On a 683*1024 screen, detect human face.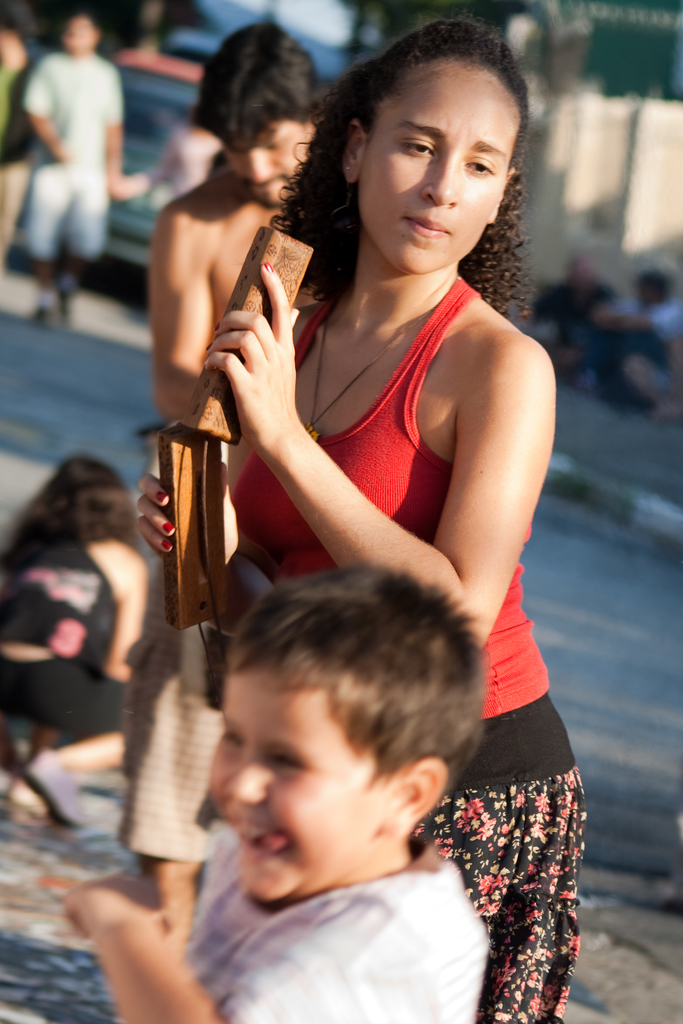
l=211, t=687, r=391, b=906.
